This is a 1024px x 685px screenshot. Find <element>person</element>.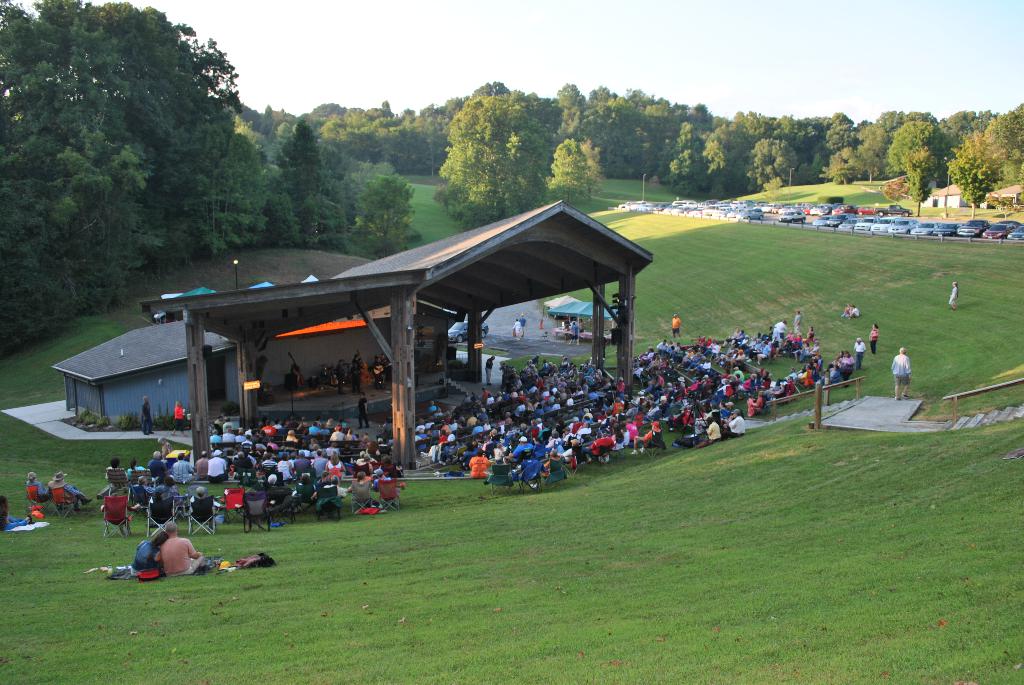
Bounding box: rect(25, 471, 54, 507).
